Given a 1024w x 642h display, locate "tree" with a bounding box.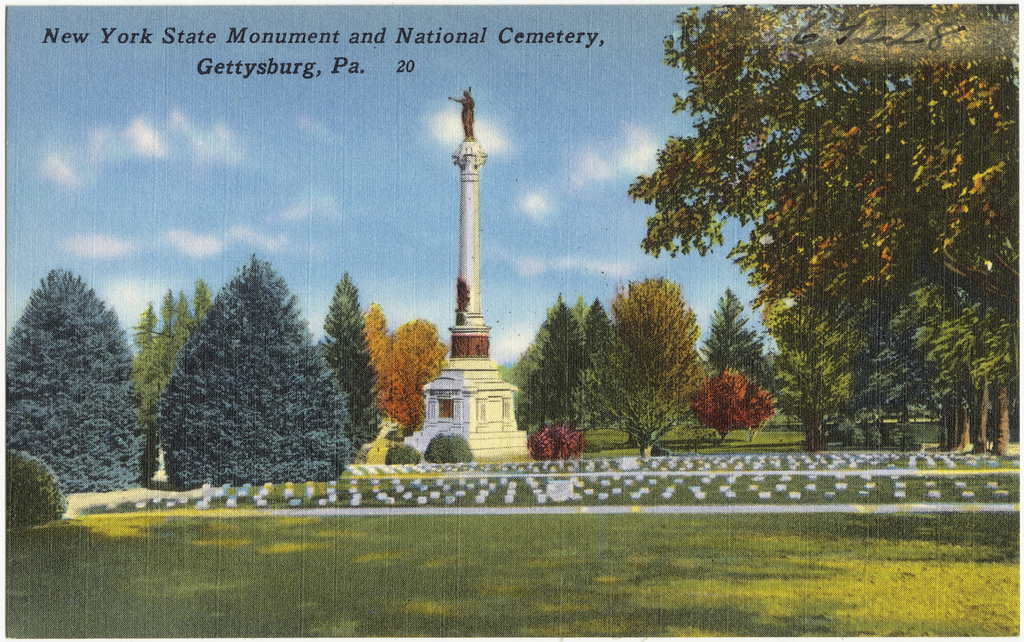
Located: l=5, t=268, r=158, b=494.
